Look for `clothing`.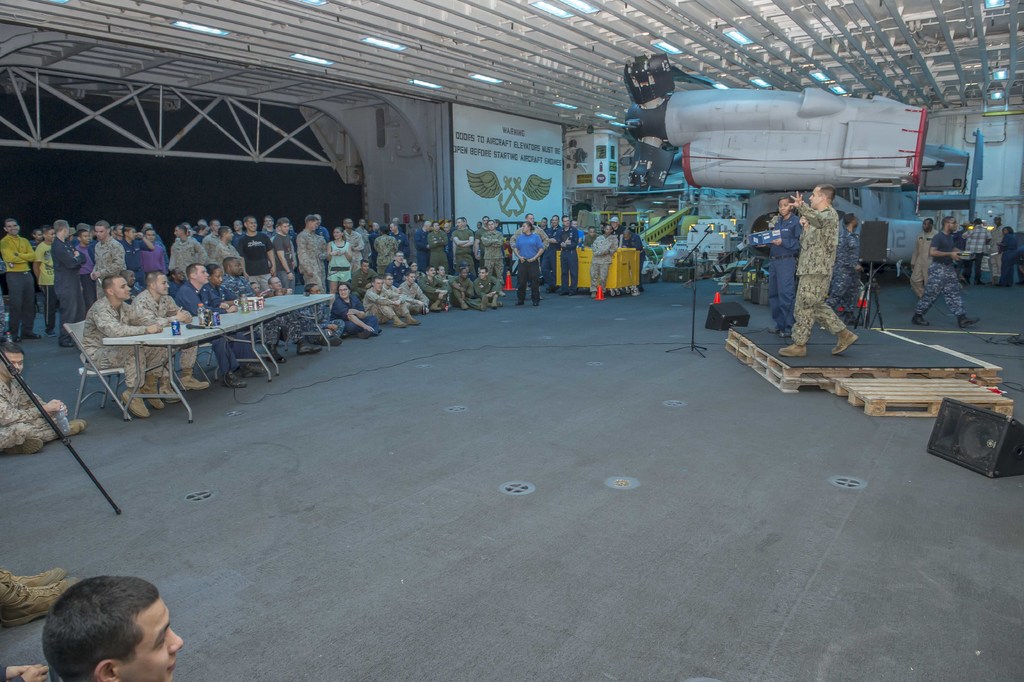
Found: (428, 229, 450, 269).
